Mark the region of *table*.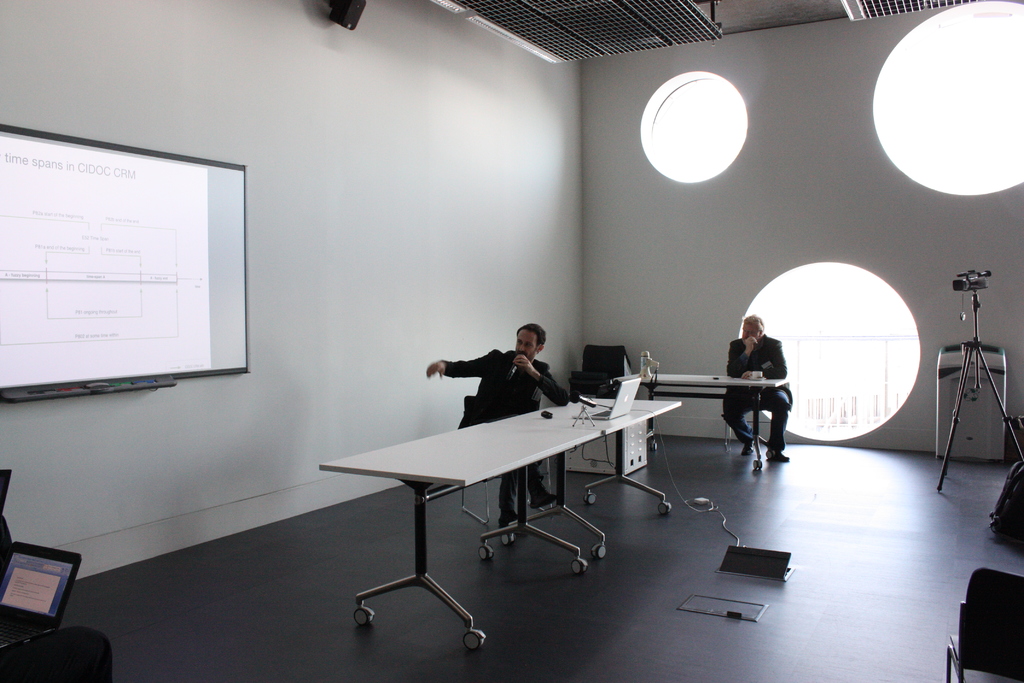
Region: {"left": 318, "top": 420, "right": 592, "bottom": 649}.
